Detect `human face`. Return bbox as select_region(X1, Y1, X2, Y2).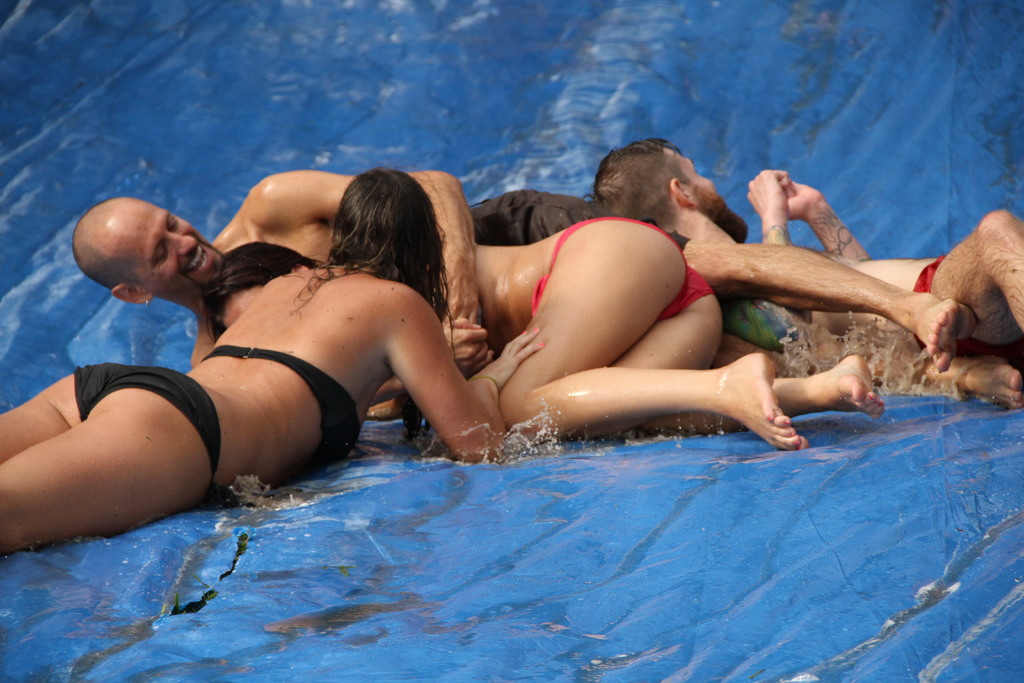
select_region(687, 152, 751, 233).
